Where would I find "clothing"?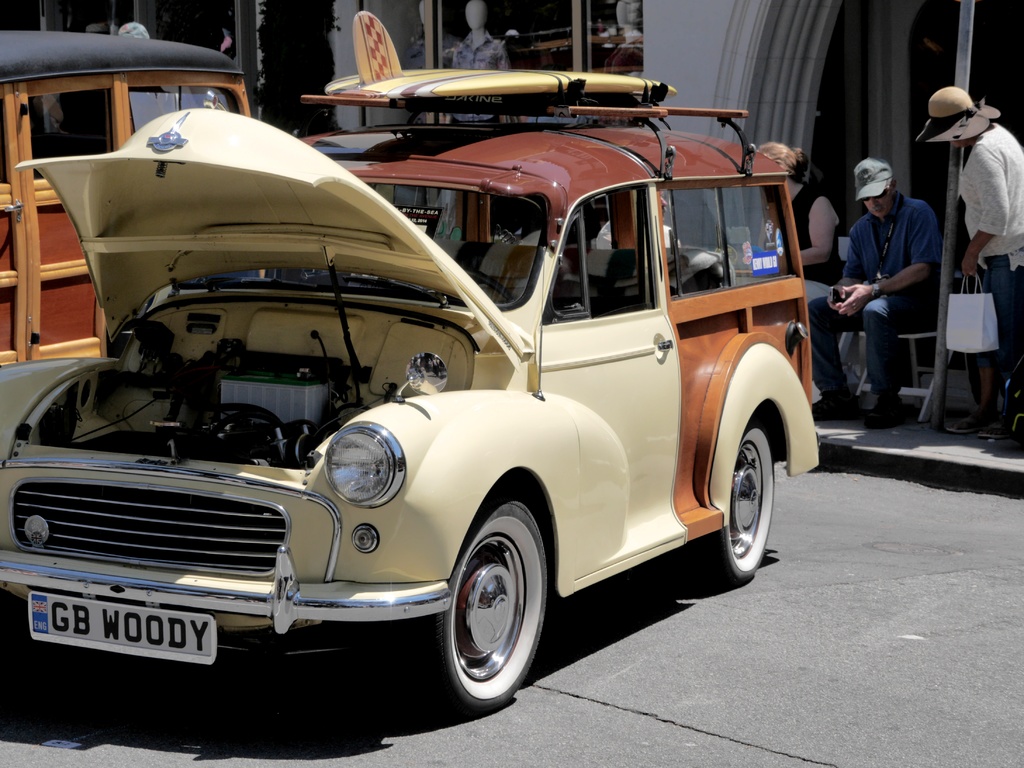
At crop(944, 253, 1023, 355).
